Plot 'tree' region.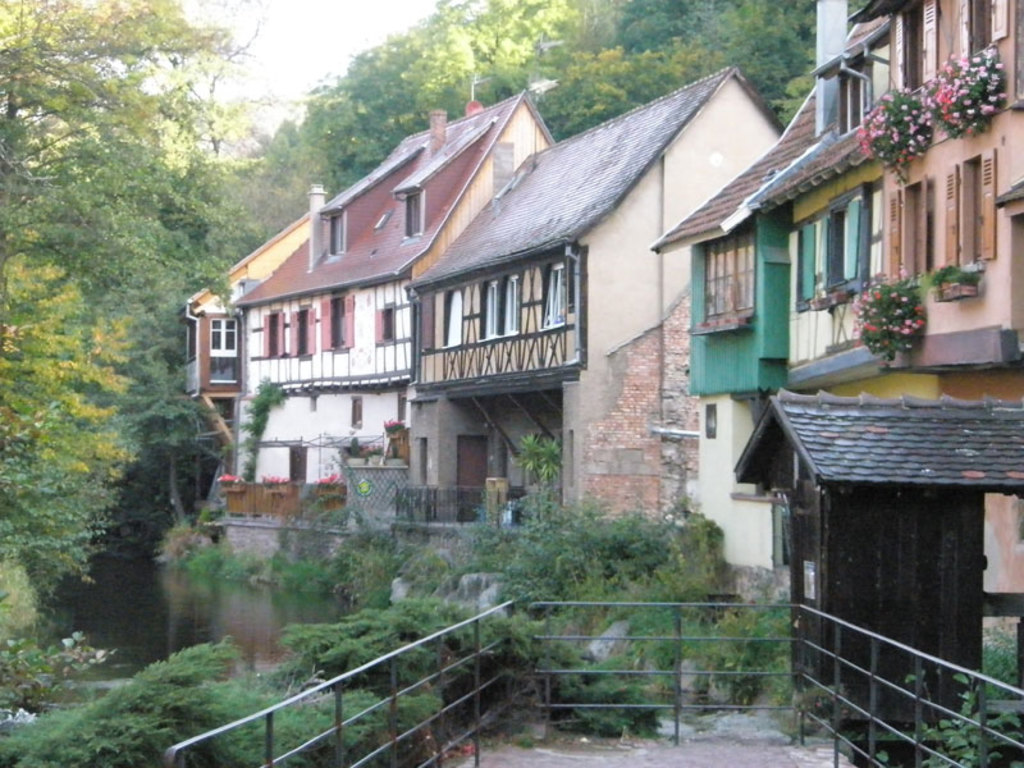
Plotted at rect(0, 0, 234, 506).
